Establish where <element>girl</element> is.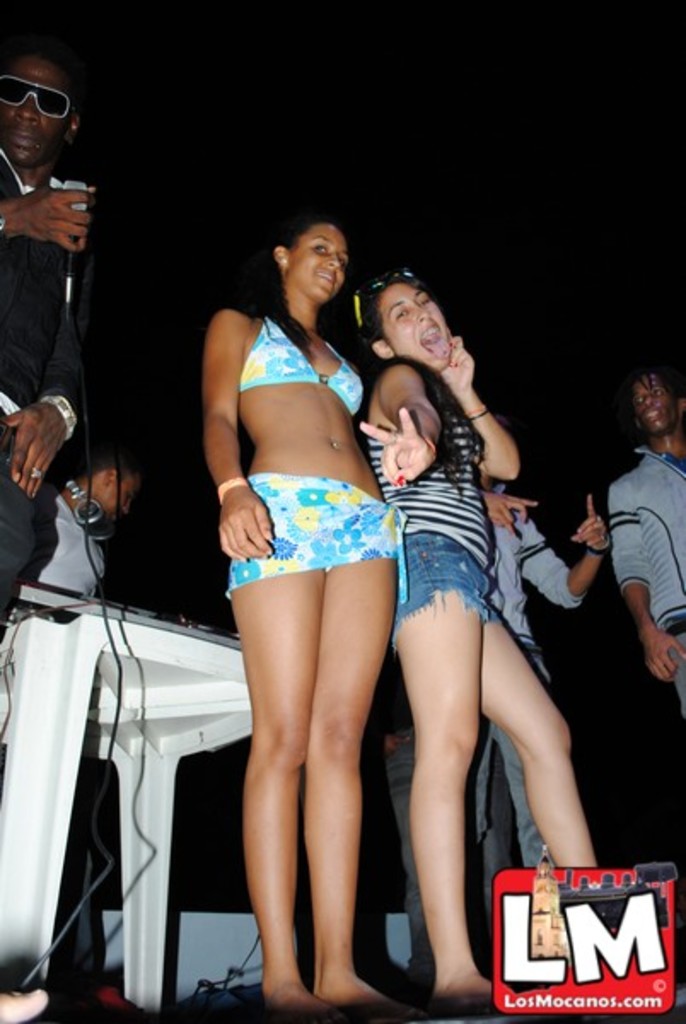
Established at [x1=357, y1=275, x2=599, y2=995].
